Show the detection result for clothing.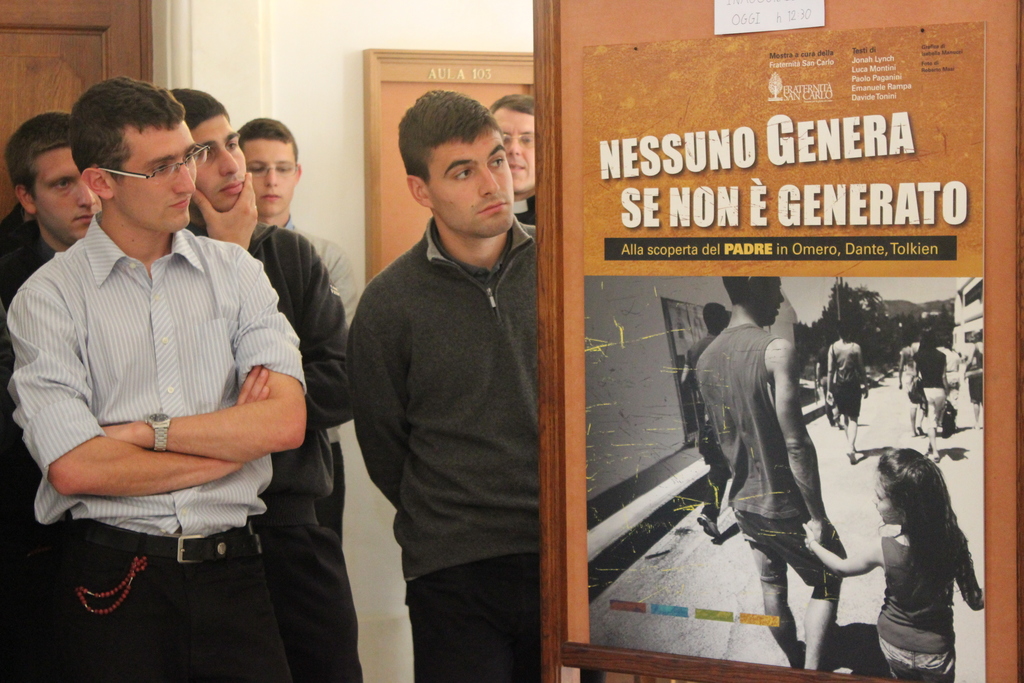
region(348, 208, 547, 682).
